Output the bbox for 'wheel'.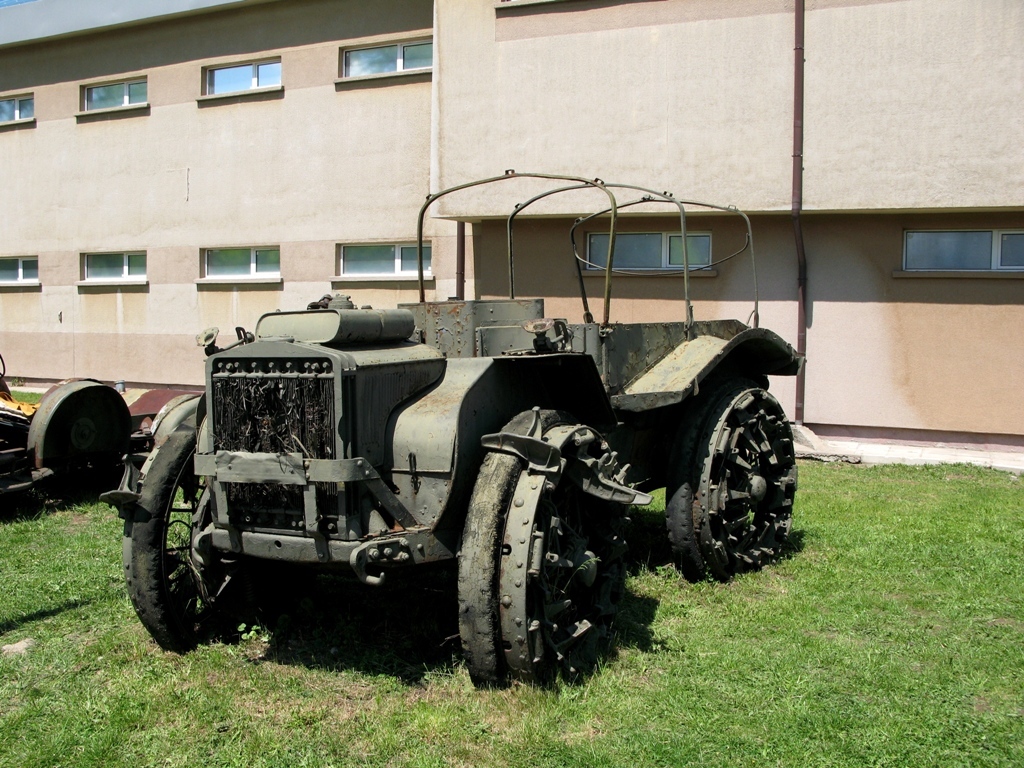
(18,372,143,500).
